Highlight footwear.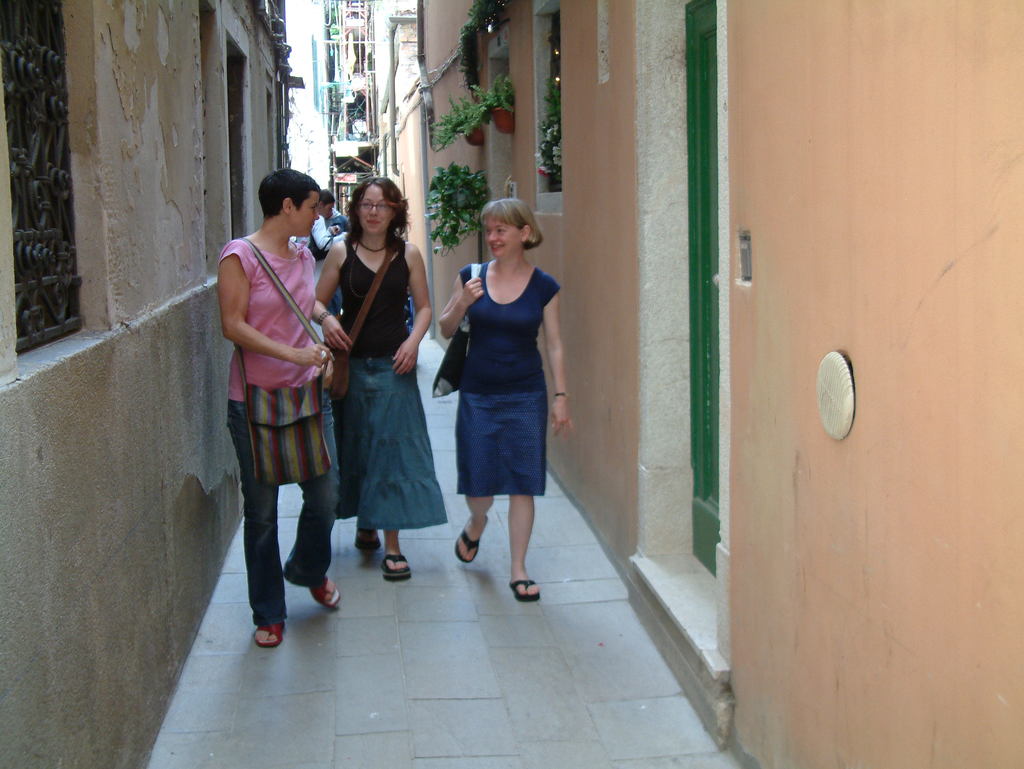
Highlighted region: (353,527,384,548).
